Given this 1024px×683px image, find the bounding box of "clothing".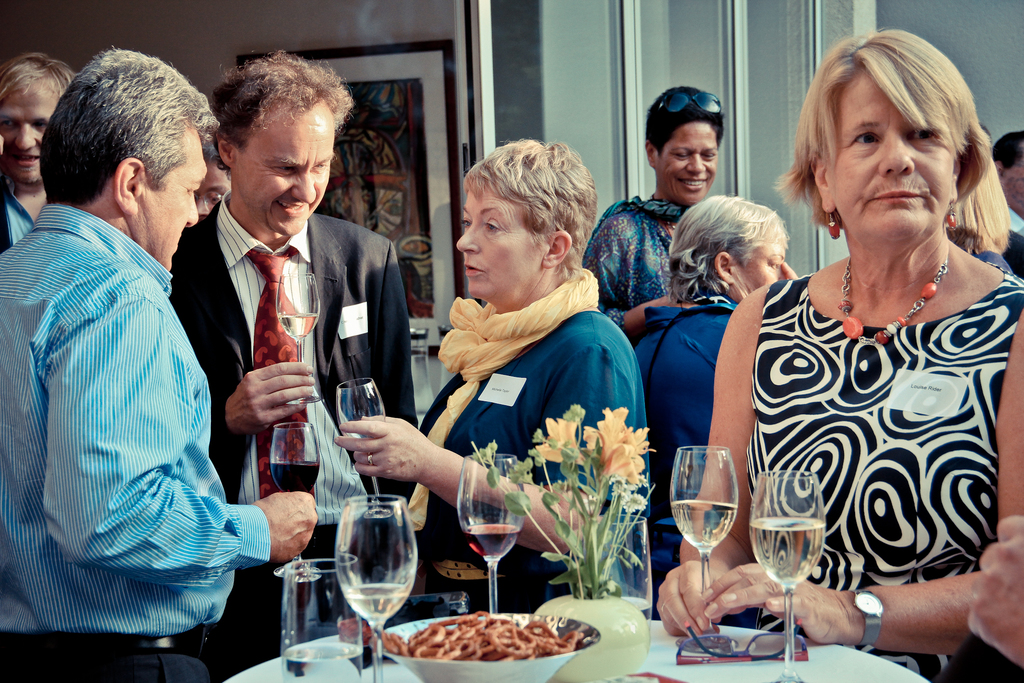
bbox=(399, 265, 596, 518).
